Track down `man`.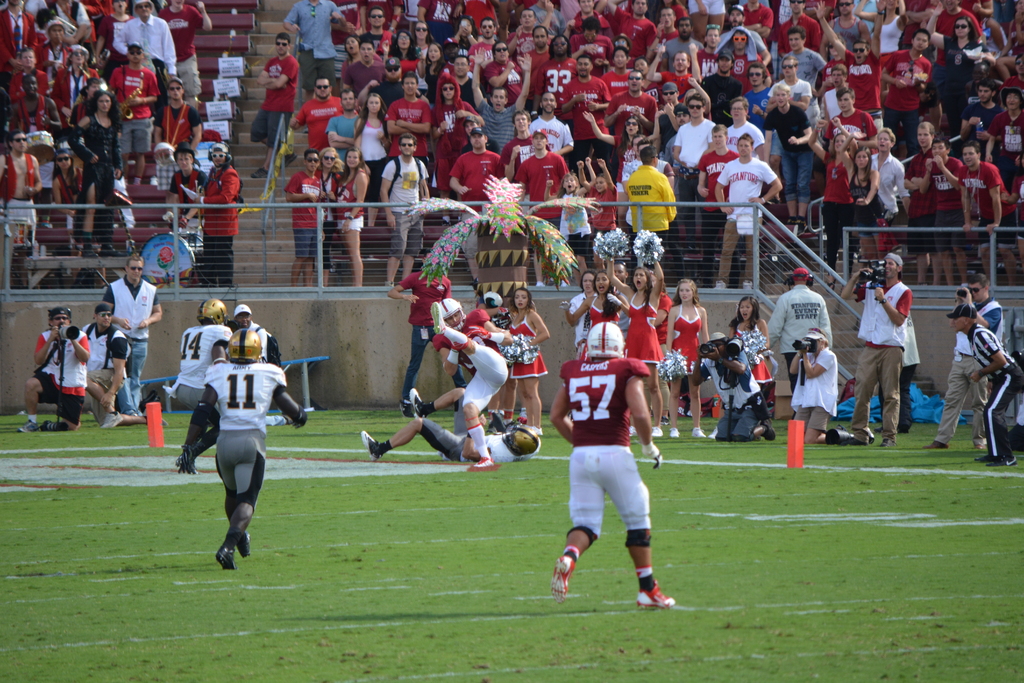
Tracked to 160,70,205,154.
